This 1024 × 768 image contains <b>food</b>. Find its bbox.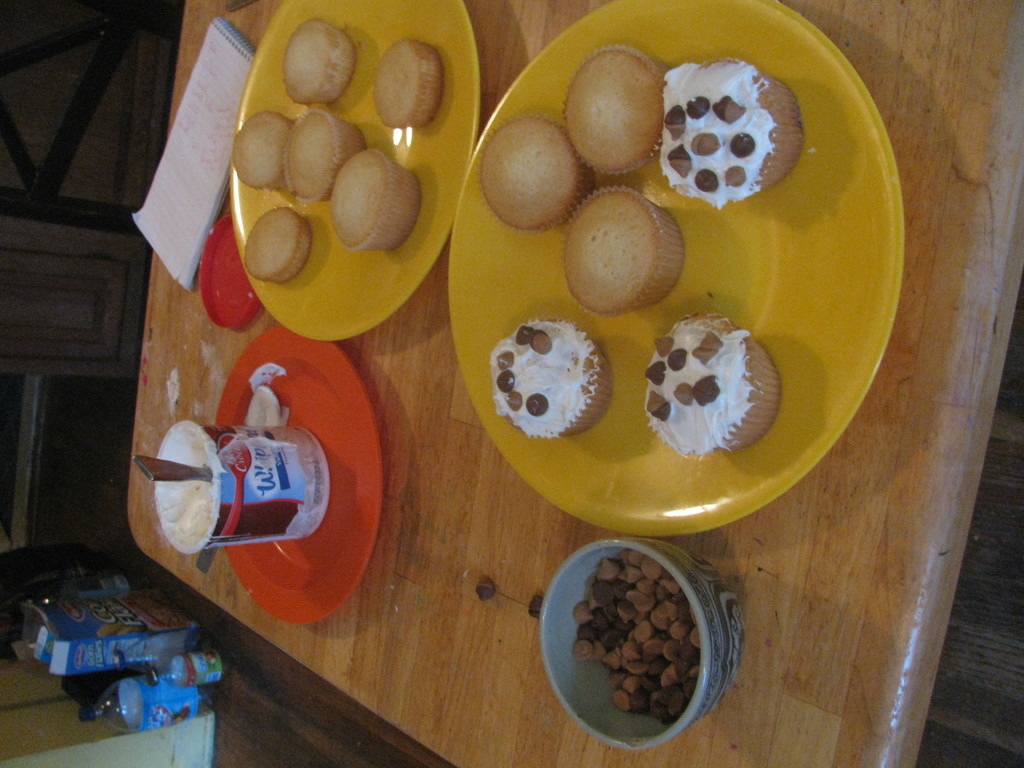
box=[236, 113, 294, 184].
